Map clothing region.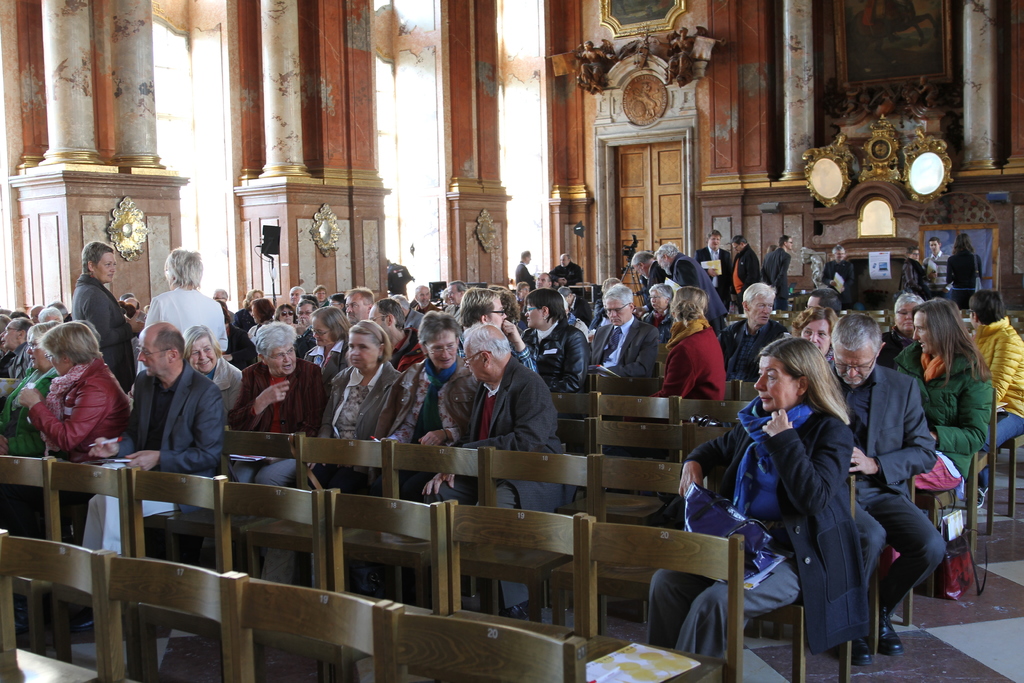
Mapped to <bbox>68, 276, 133, 386</bbox>.
